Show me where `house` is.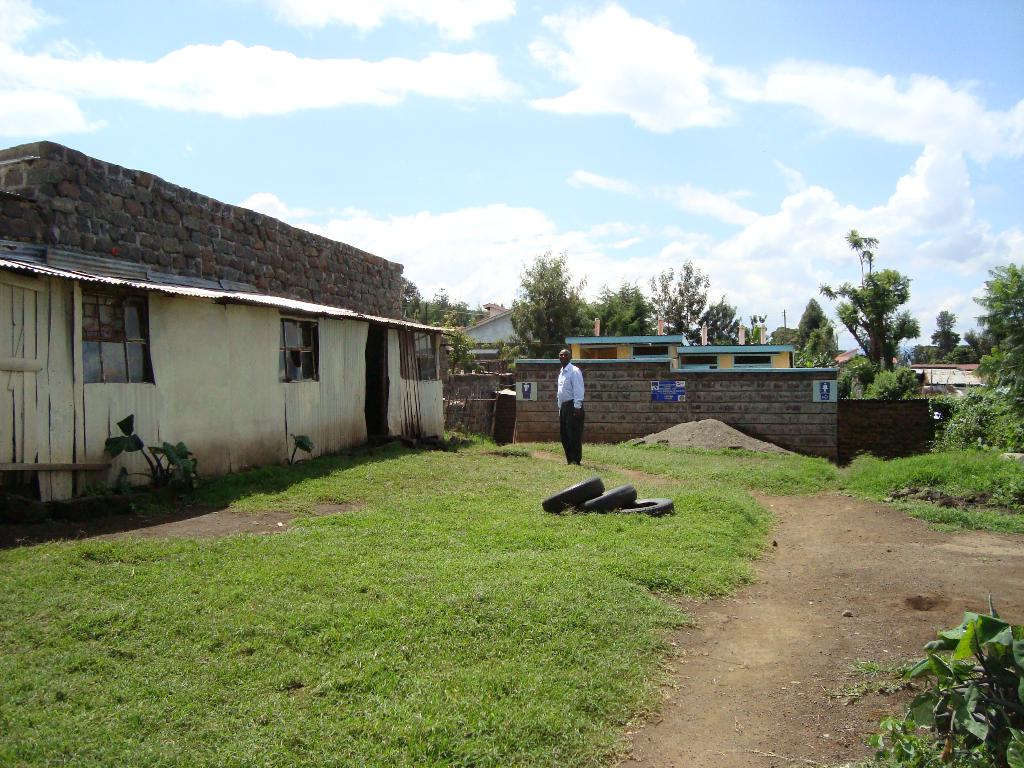
`house` is at locate(831, 343, 863, 367).
